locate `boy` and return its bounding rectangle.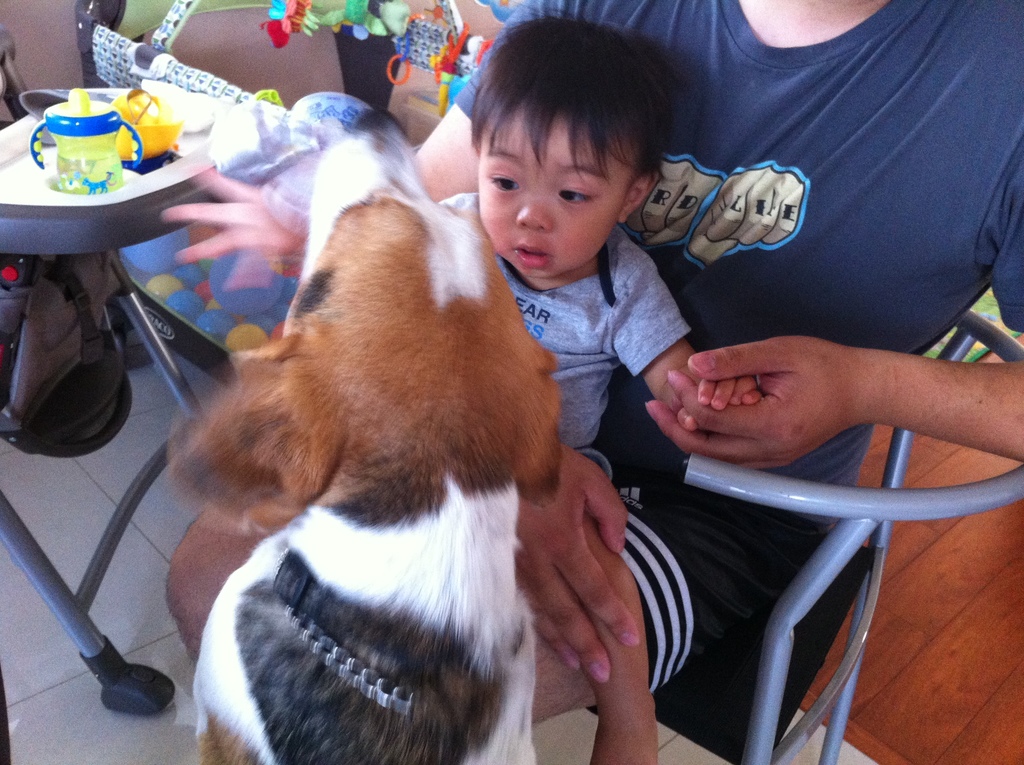
crop(159, 15, 766, 764).
